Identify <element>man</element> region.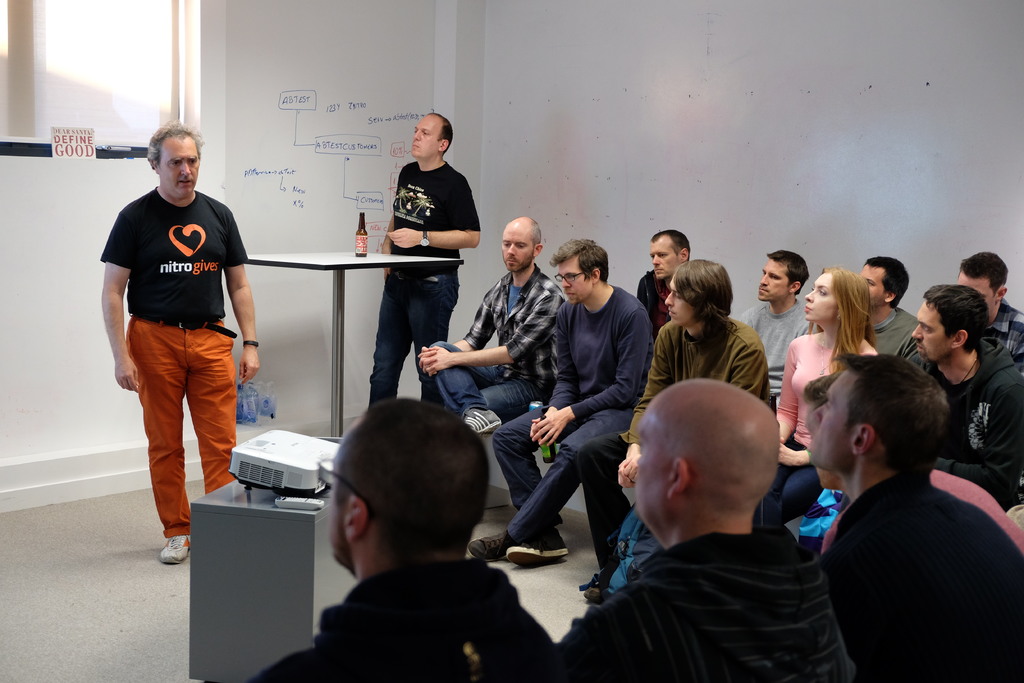
Region: box=[819, 353, 1023, 682].
